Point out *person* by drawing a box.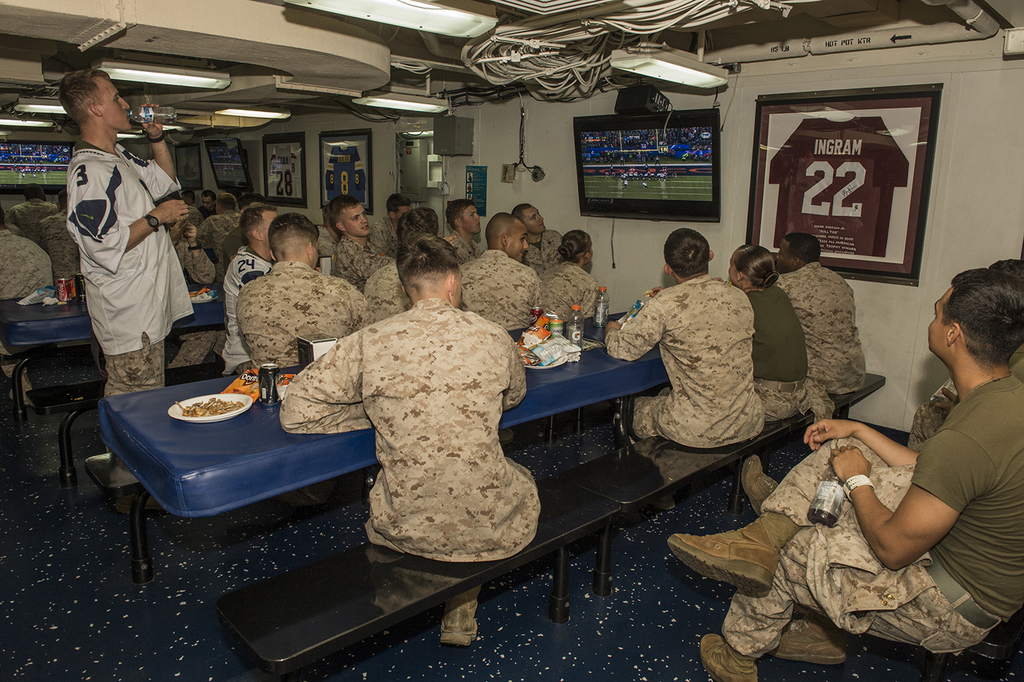
{"left": 0, "top": 213, "right": 55, "bottom": 297}.
